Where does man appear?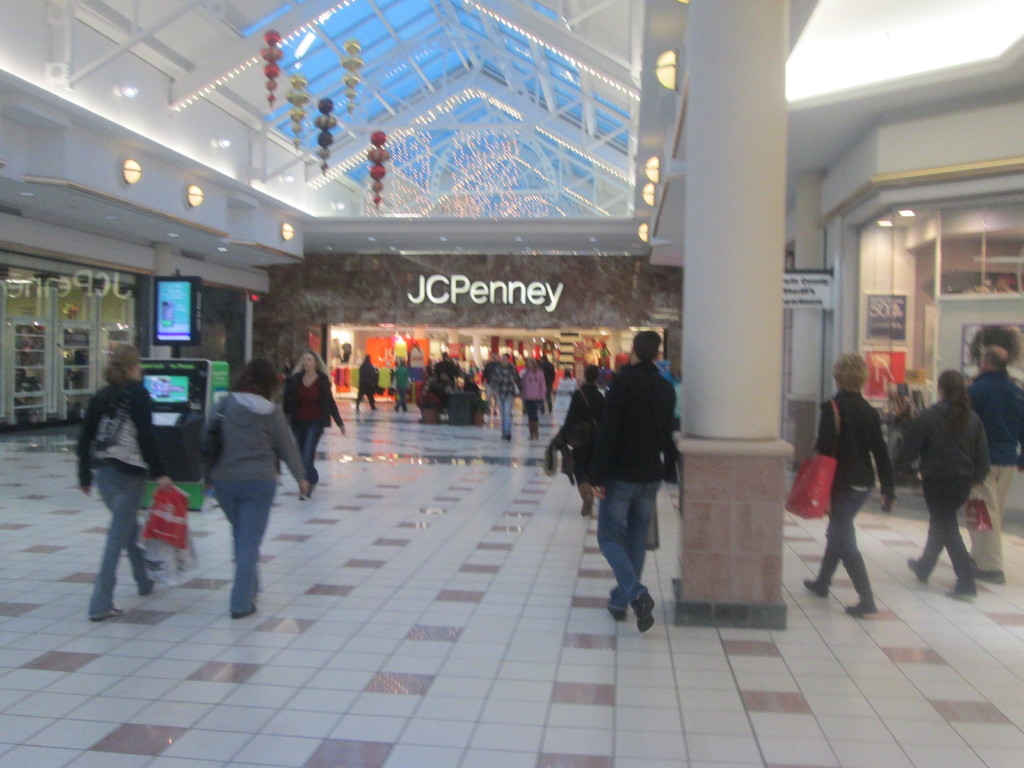
Appears at BBox(391, 352, 408, 417).
